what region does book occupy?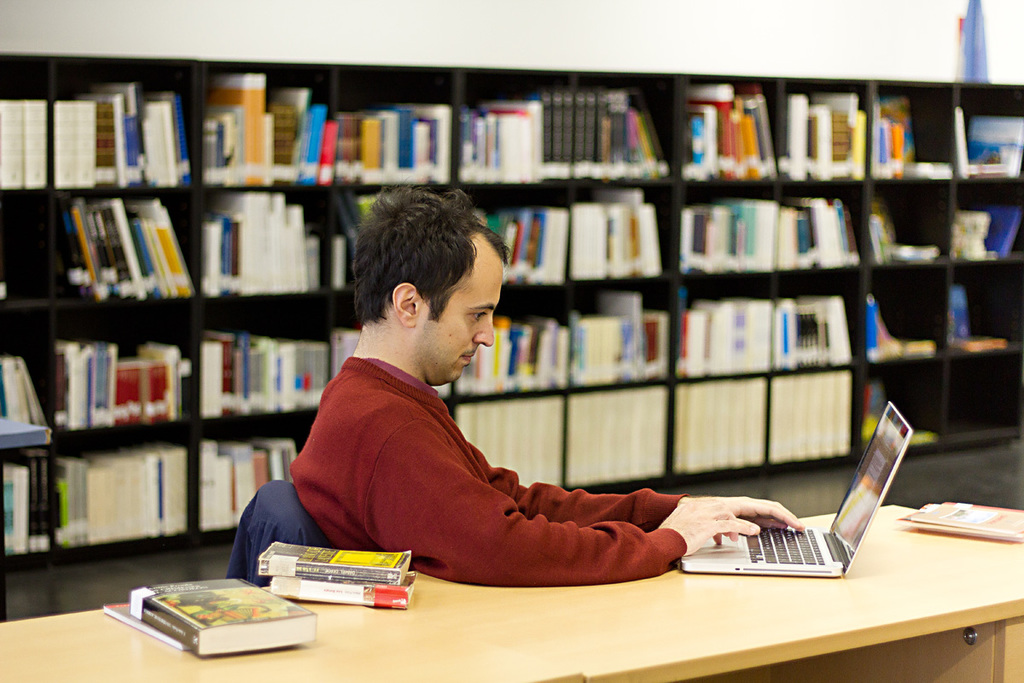
box=[113, 577, 323, 671].
